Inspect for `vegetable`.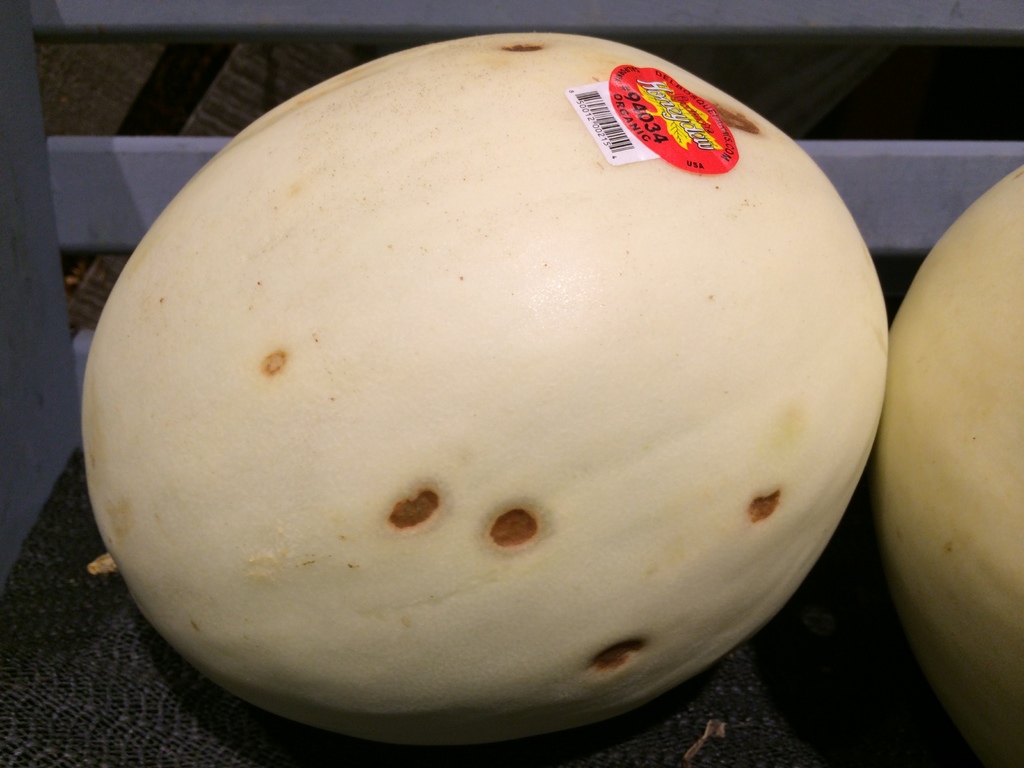
Inspection: 84,32,888,748.
